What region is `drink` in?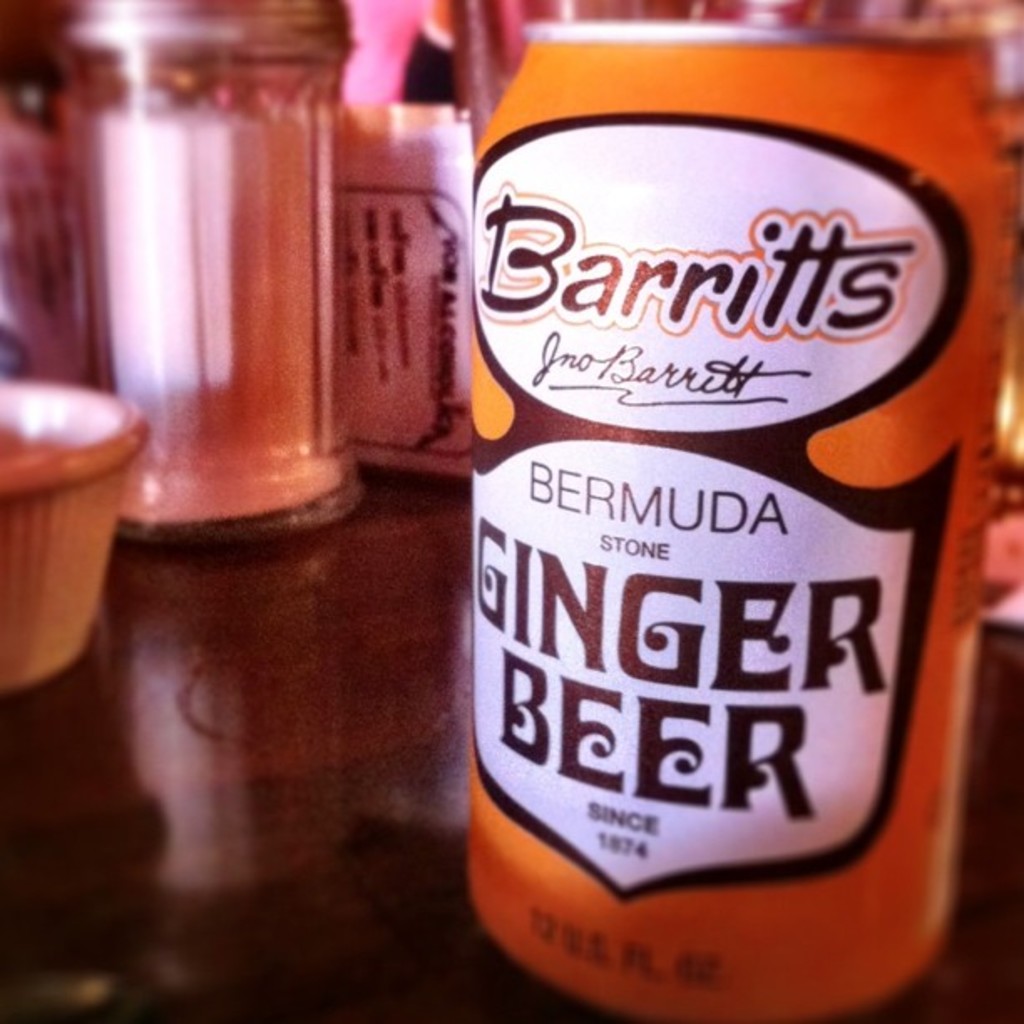
427,42,991,1023.
